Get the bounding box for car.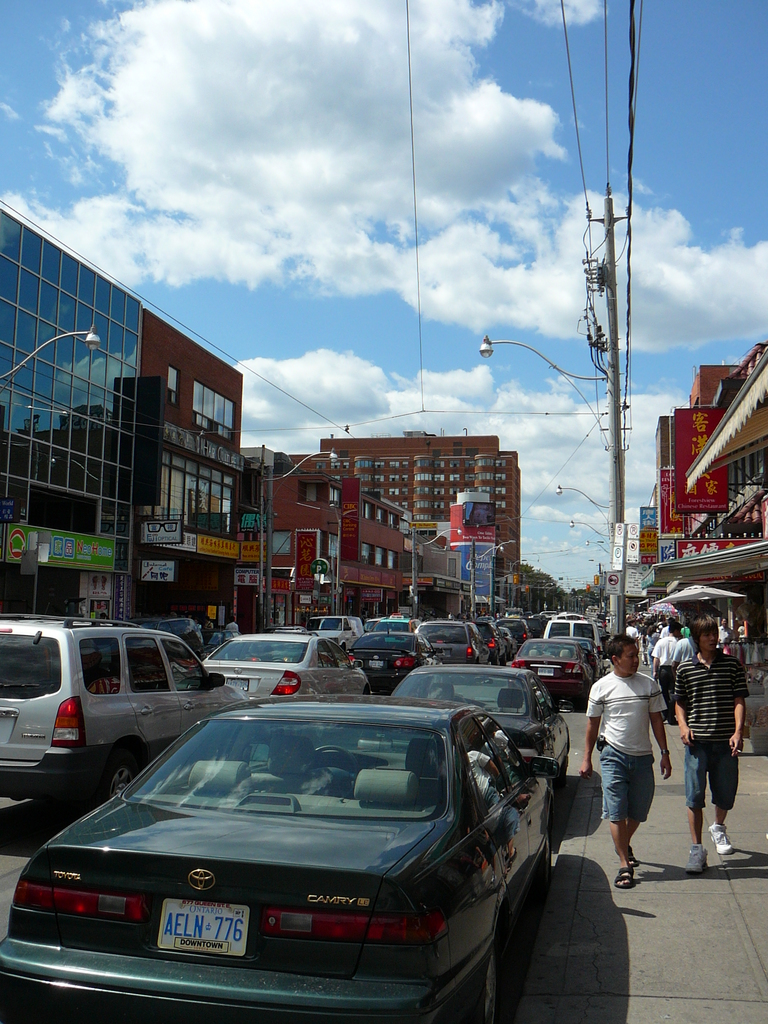
18:710:547:1007.
